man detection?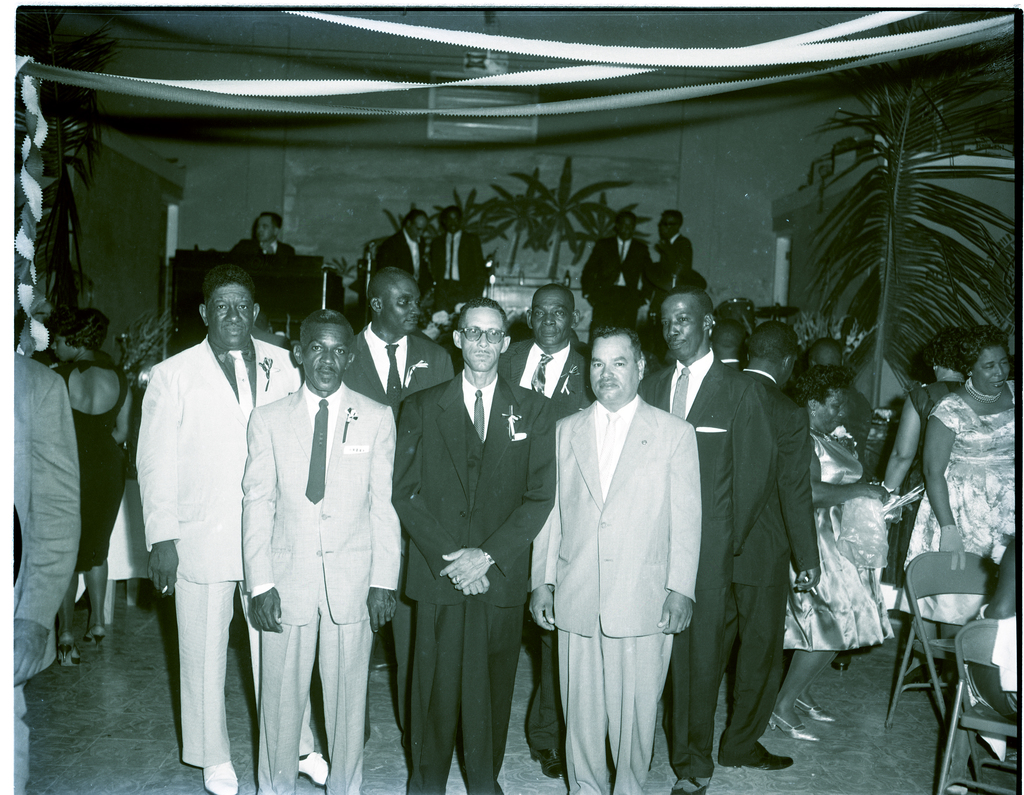
388:299:558:794
